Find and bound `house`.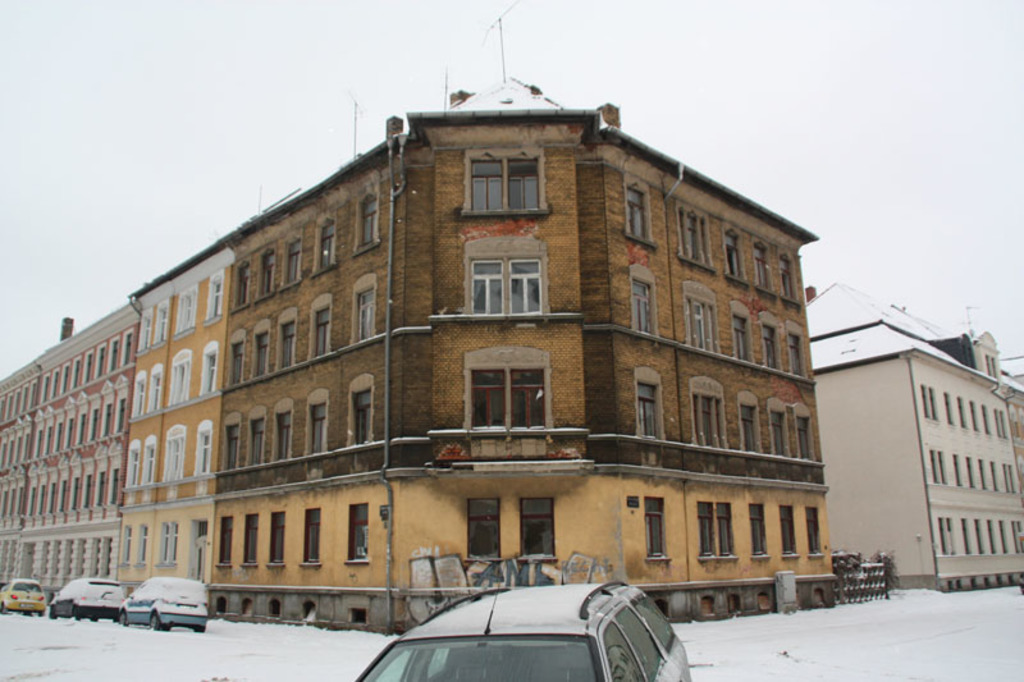
Bound: BBox(384, 74, 677, 631).
